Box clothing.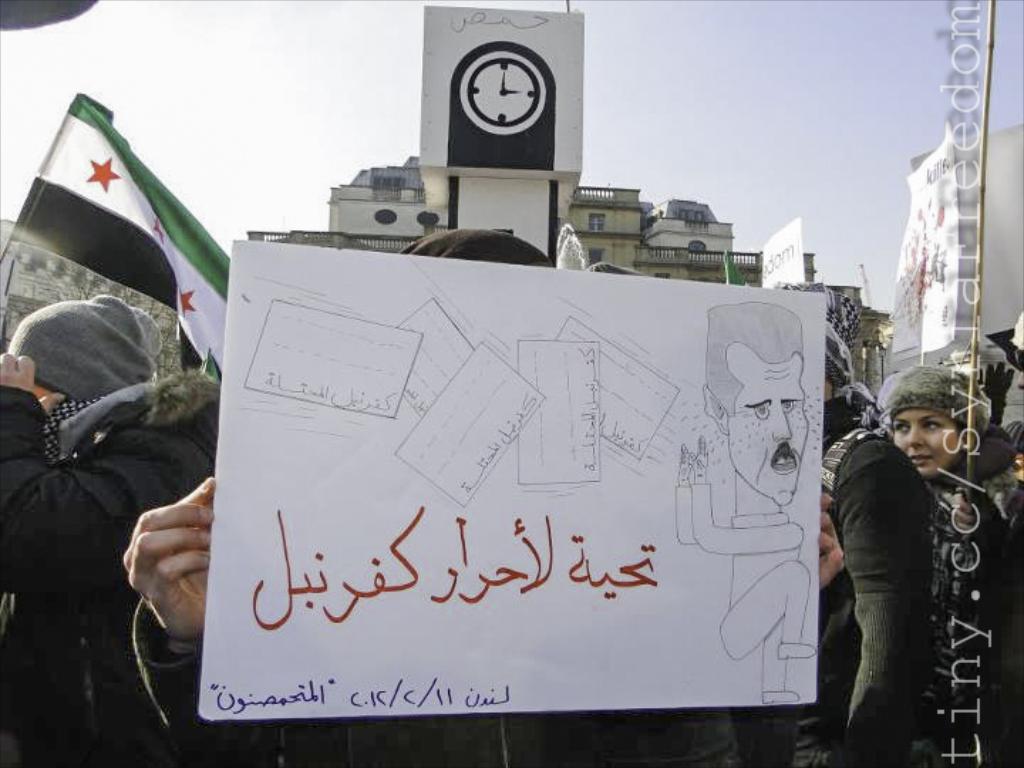
left=825, top=425, right=932, bottom=767.
